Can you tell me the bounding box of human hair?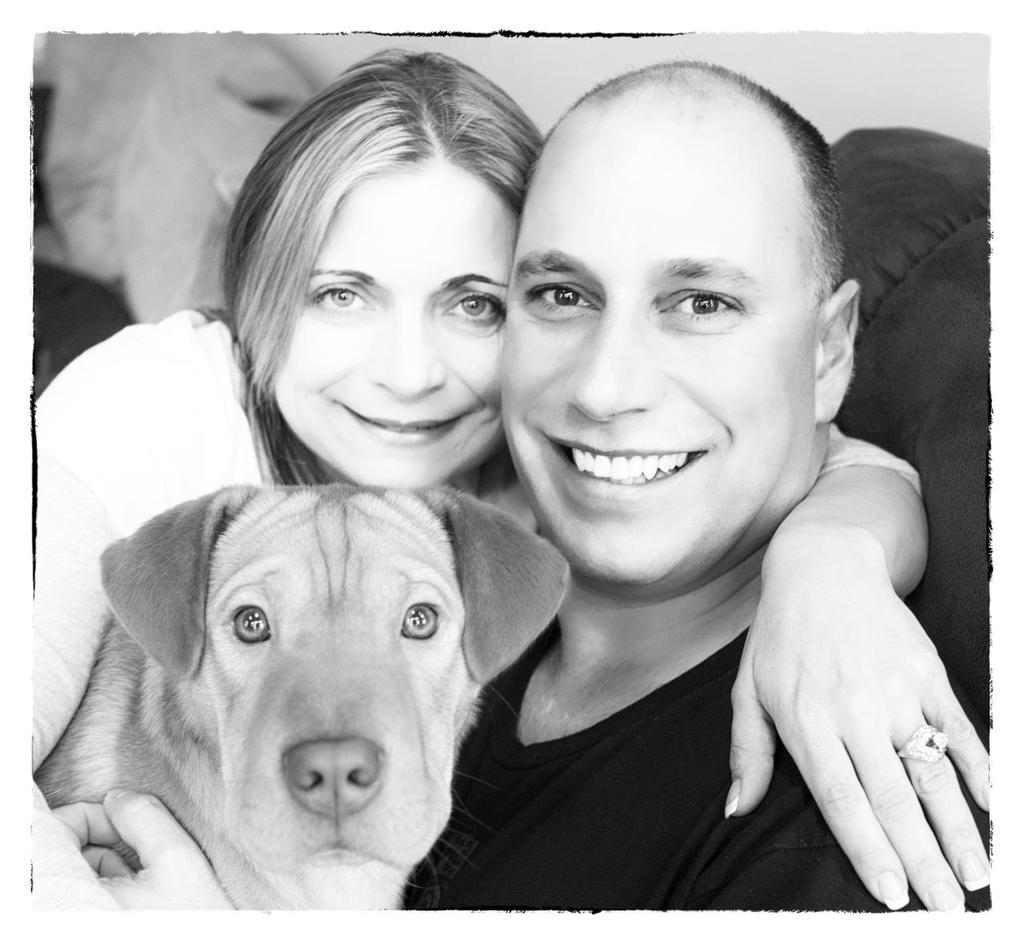
pyautogui.locateOnScreen(214, 62, 527, 458).
